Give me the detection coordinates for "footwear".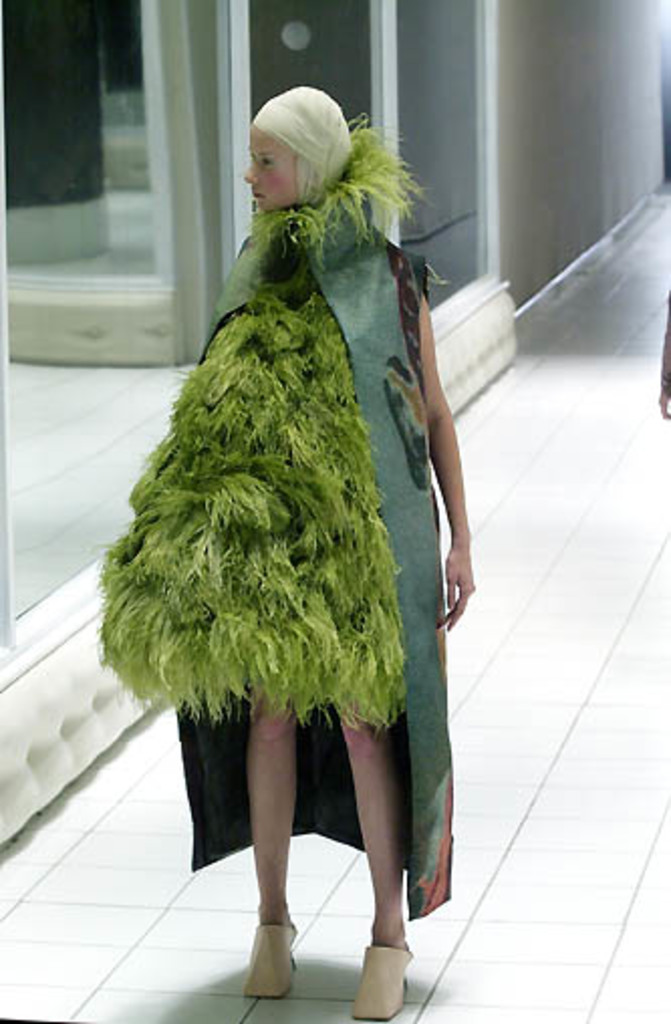
238:909:304:998.
